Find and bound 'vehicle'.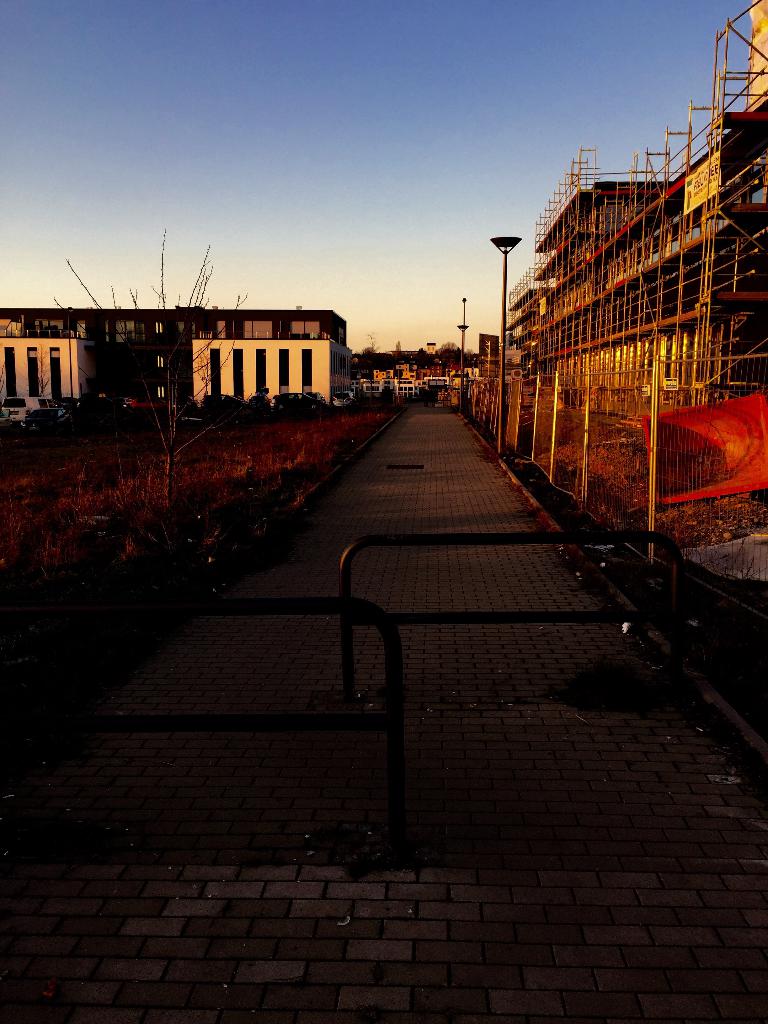
Bound: bbox(20, 409, 60, 433).
